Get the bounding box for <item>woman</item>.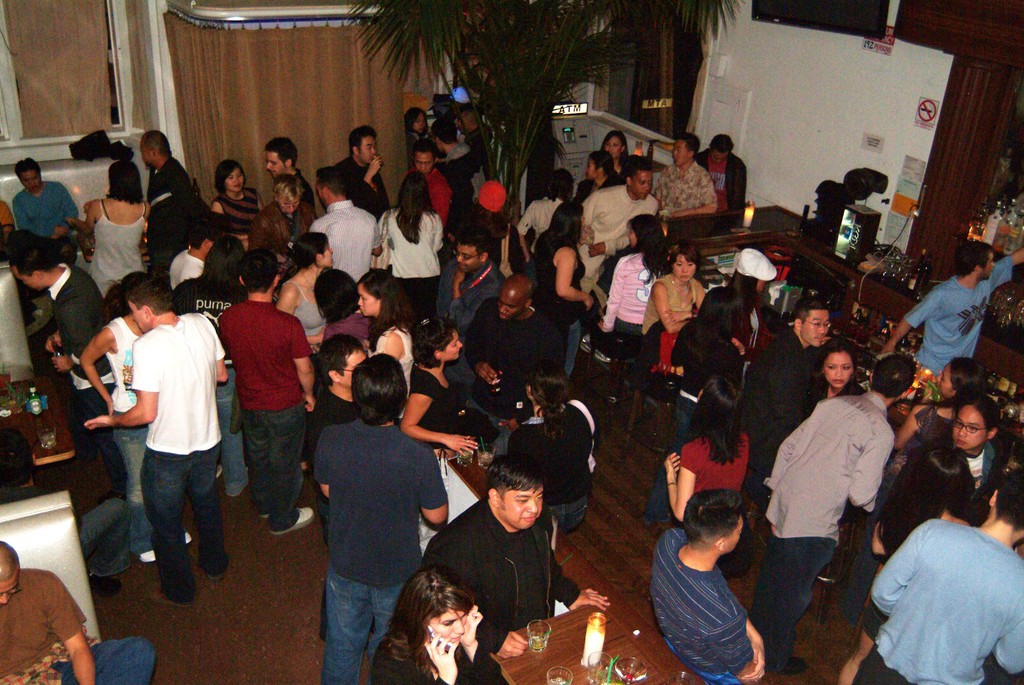
BBox(952, 396, 996, 497).
